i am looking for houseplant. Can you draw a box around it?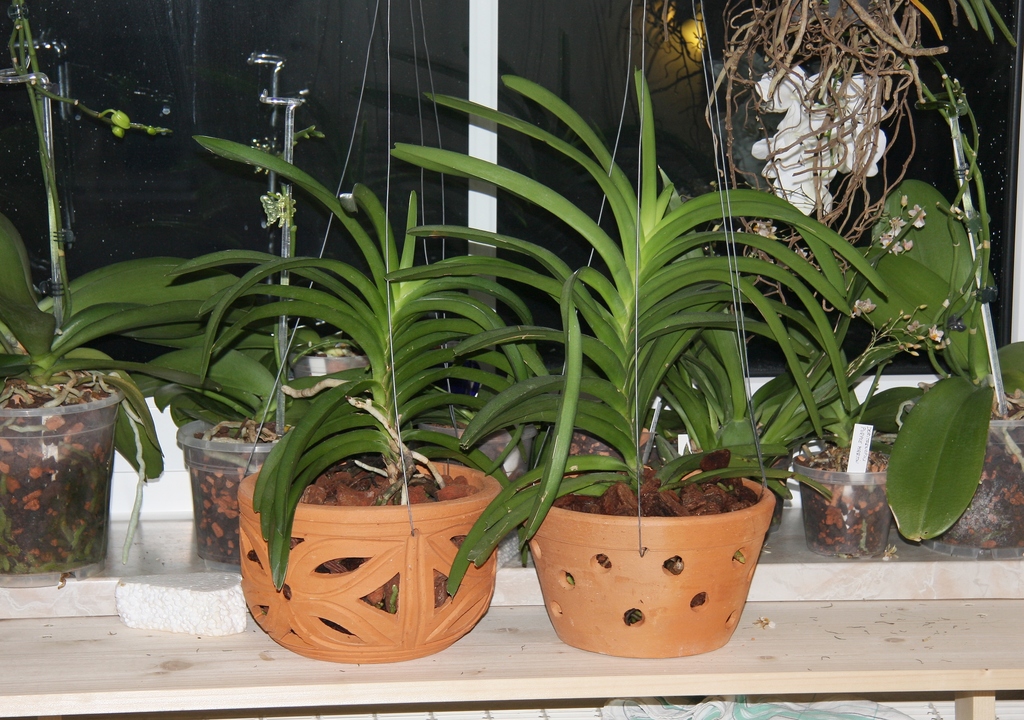
Sure, the bounding box is 859 183 1019 555.
